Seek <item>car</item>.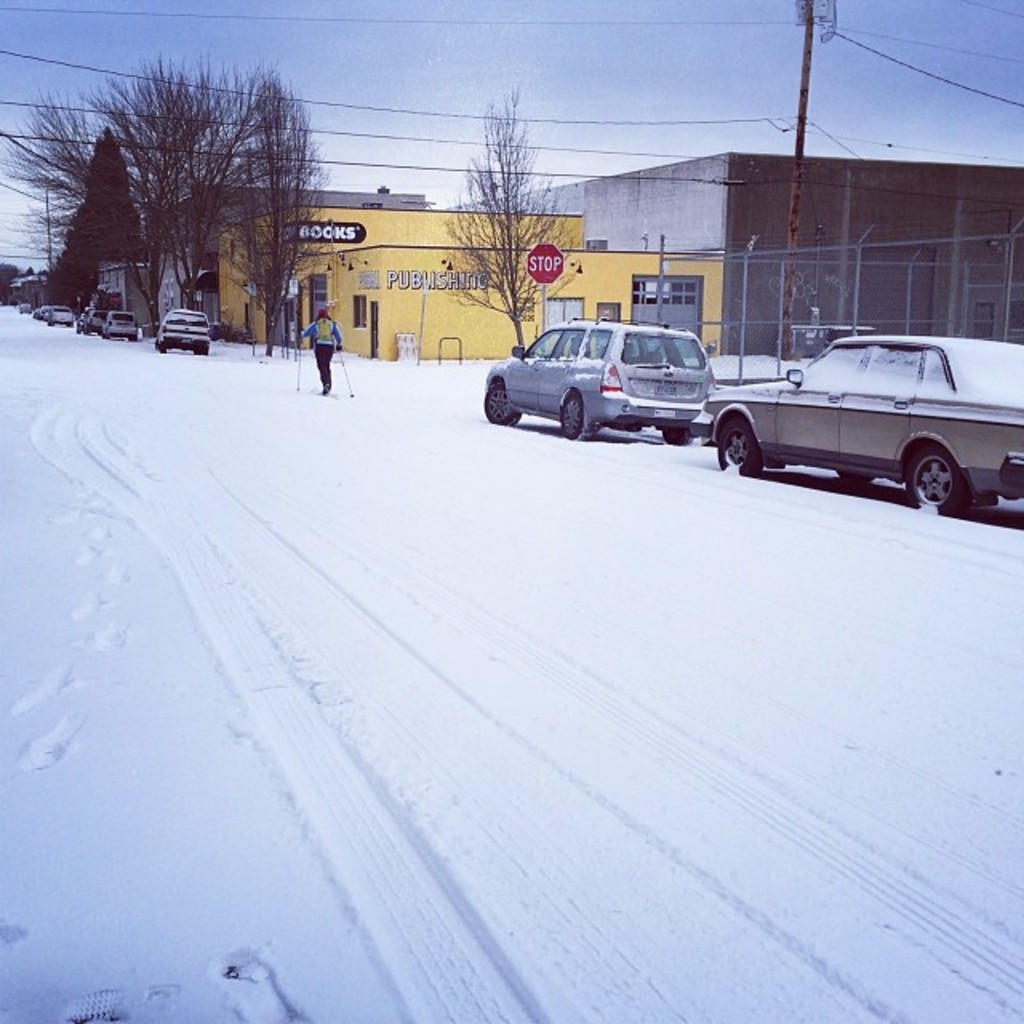
box(691, 328, 1022, 522).
